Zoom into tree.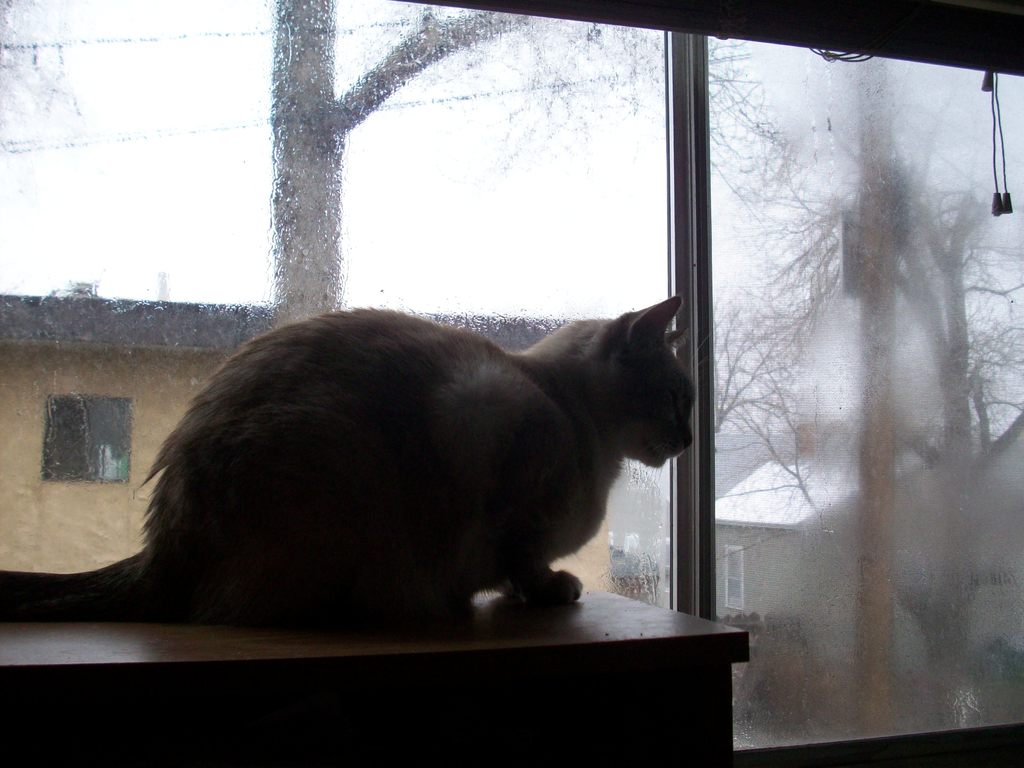
Zoom target: Rect(268, 19, 756, 337).
